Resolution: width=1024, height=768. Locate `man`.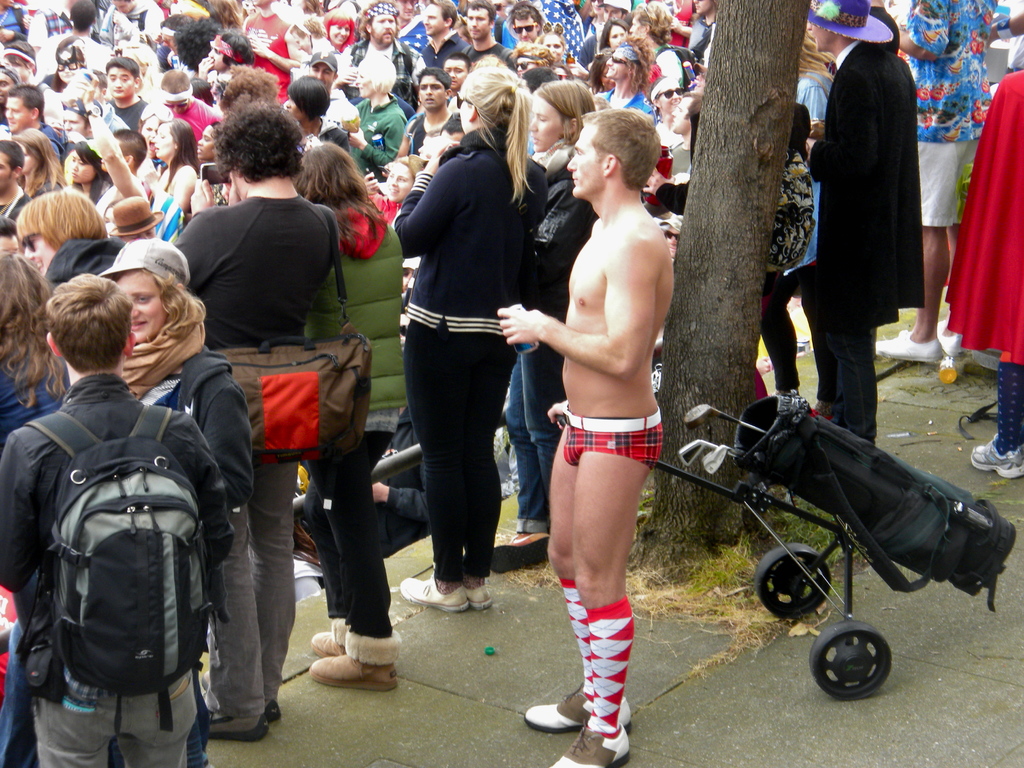
bbox=[396, 3, 426, 58].
